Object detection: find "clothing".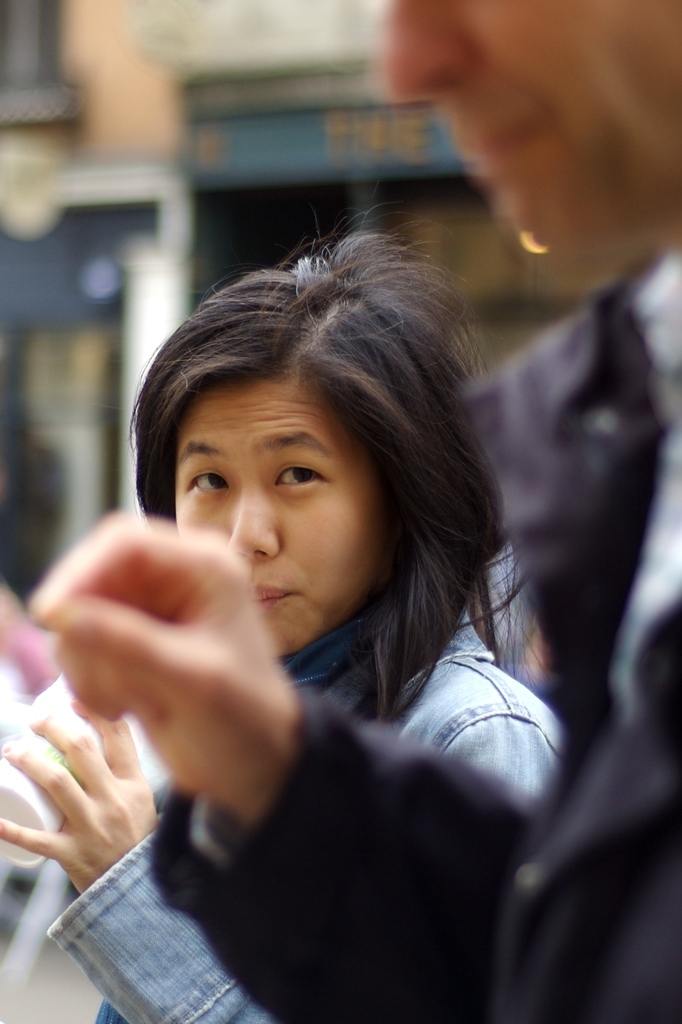
14/653/585/1022.
